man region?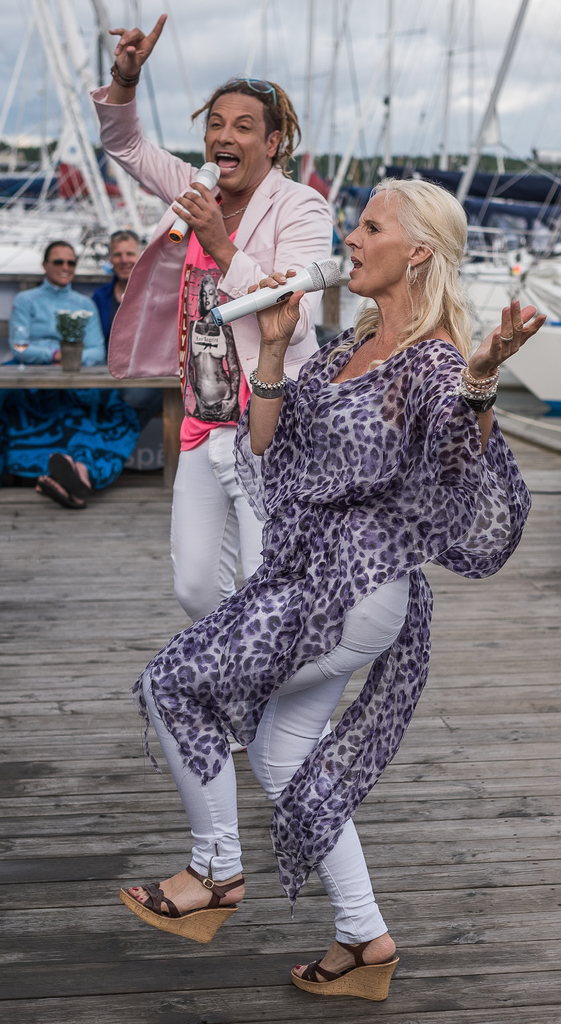
{"x1": 90, "y1": 10, "x2": 337, "y2": 615}
